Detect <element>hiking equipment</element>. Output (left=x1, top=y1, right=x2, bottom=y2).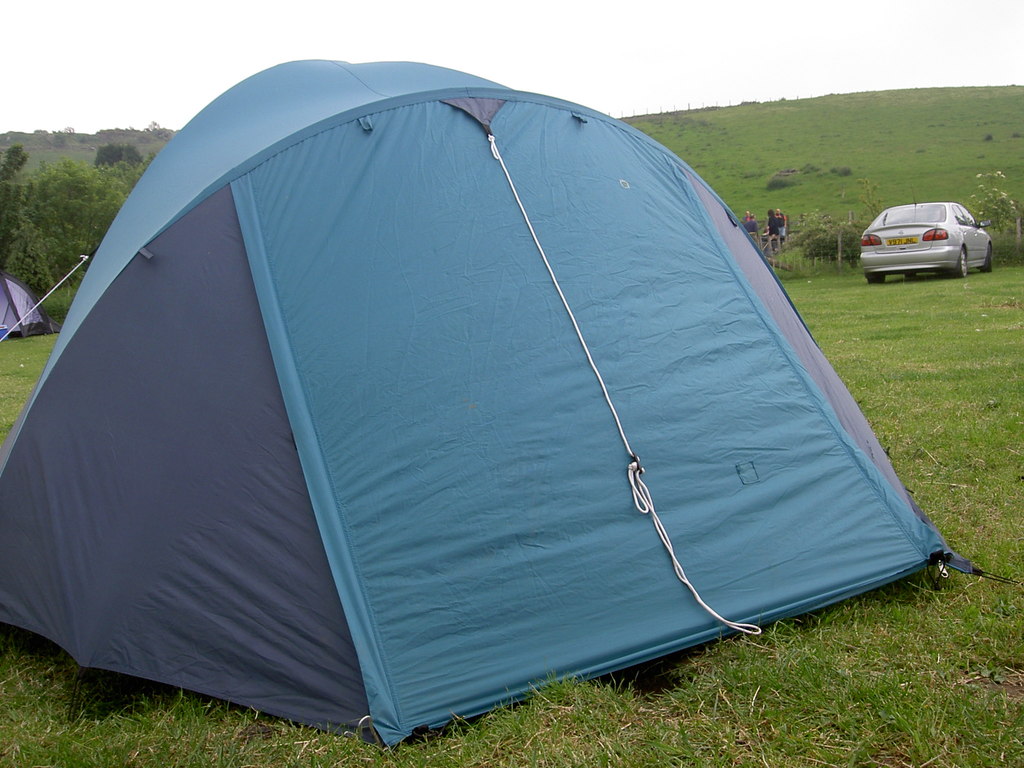
(left=0, top=65, right=984, bottom=751).
